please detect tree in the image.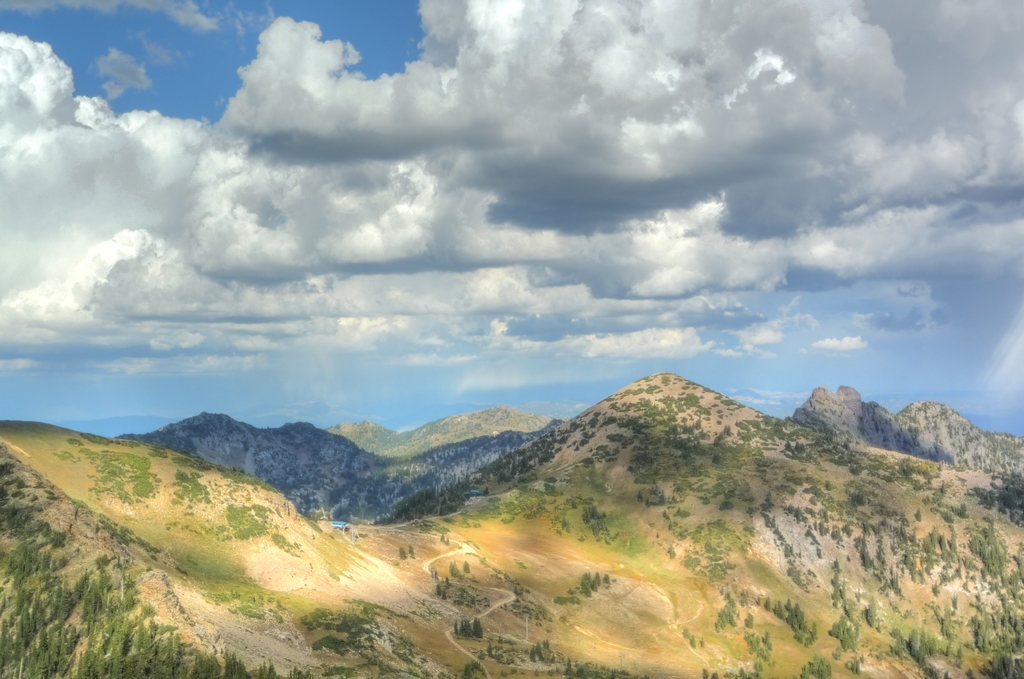
left=480, top=485, right=488, bottom=494.
